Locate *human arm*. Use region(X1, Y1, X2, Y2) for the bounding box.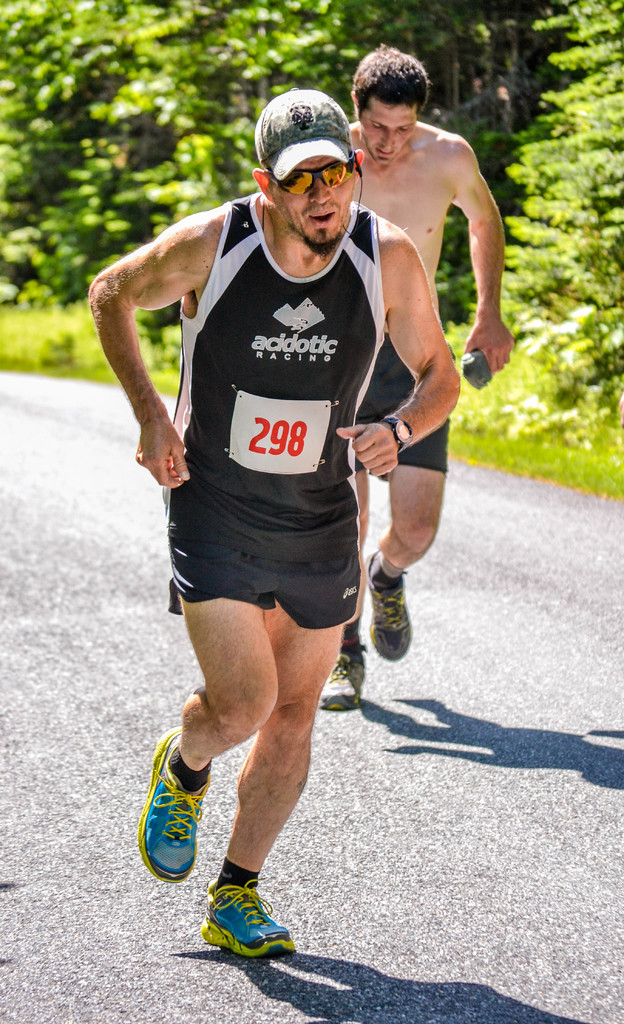
region(108, 202, 207, 507).
